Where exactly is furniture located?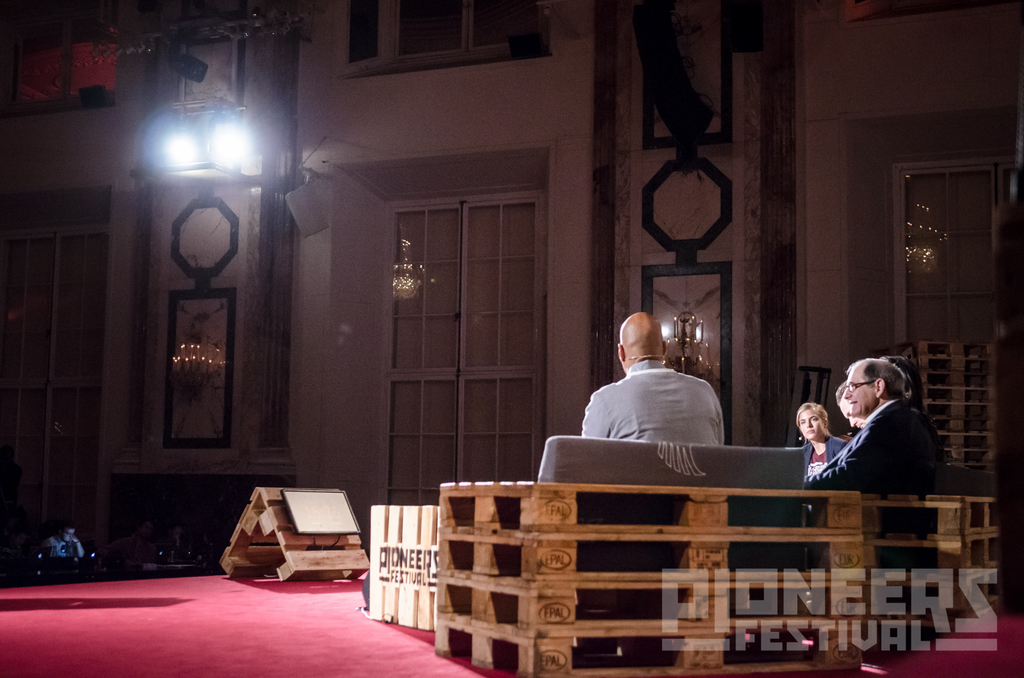
Its bounding box is region(440, 434, 865, 677).
